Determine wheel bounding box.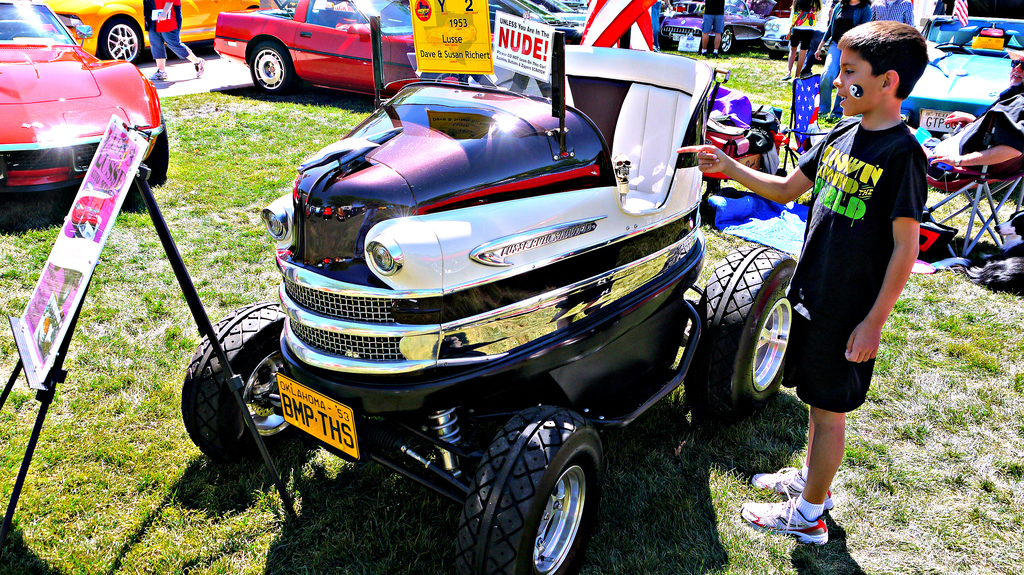
Determined: [431,70,462,84].
